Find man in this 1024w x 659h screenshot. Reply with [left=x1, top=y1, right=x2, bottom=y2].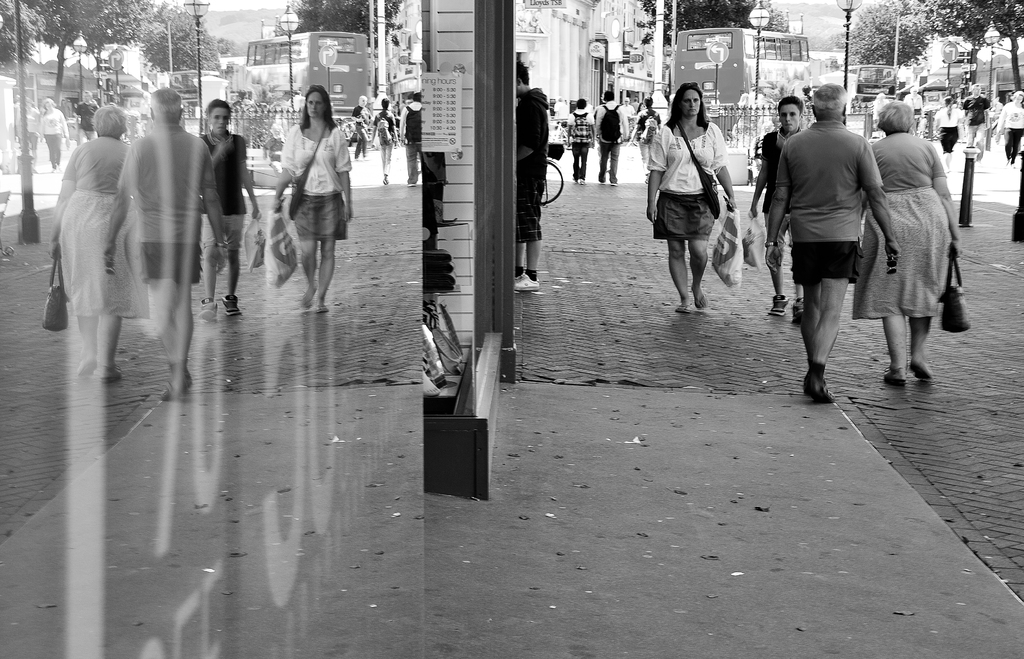
[left=763, top=81, right=897, bottom=404].
